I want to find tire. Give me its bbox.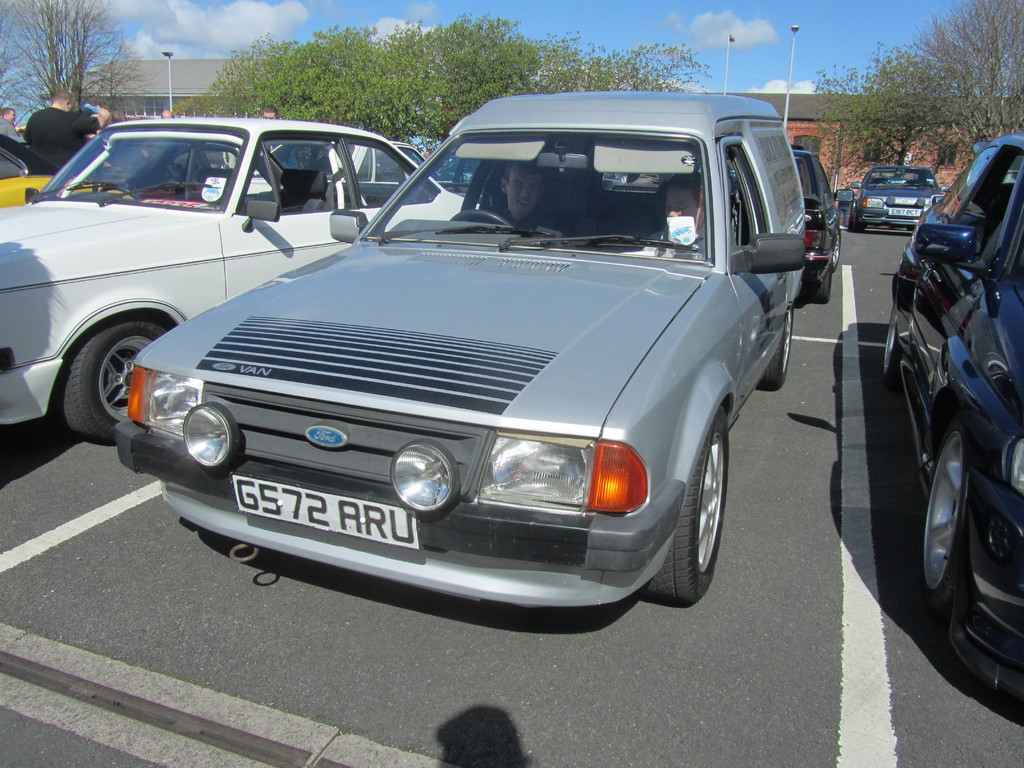
left=852, top=211, right=863, bottom=233.
